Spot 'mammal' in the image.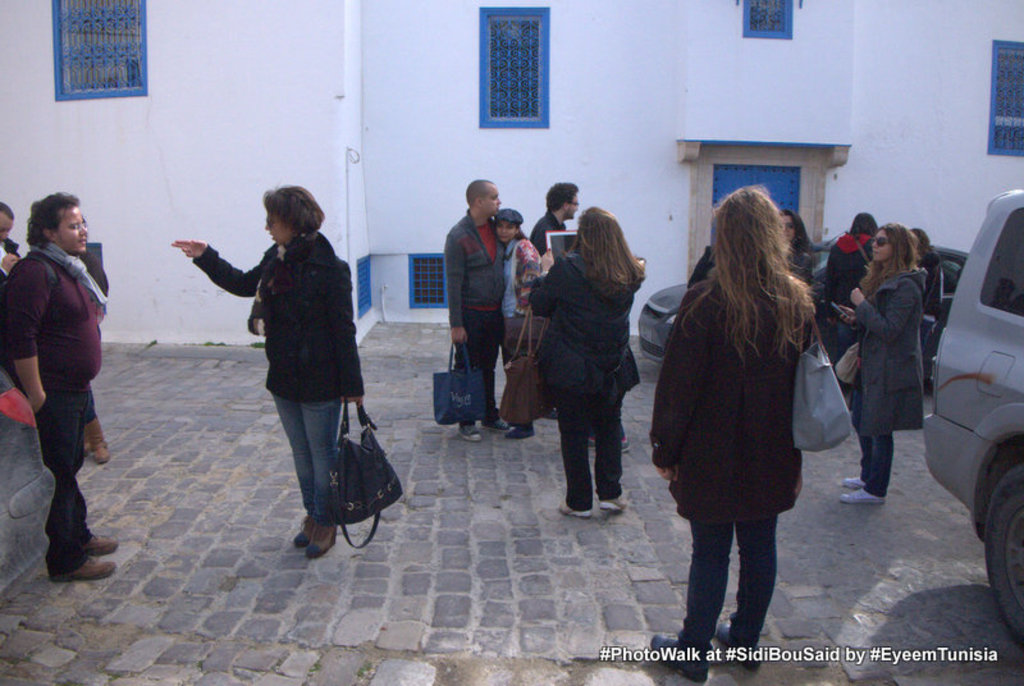
'mammal' found at BBox(0, 201, 24, 283).
